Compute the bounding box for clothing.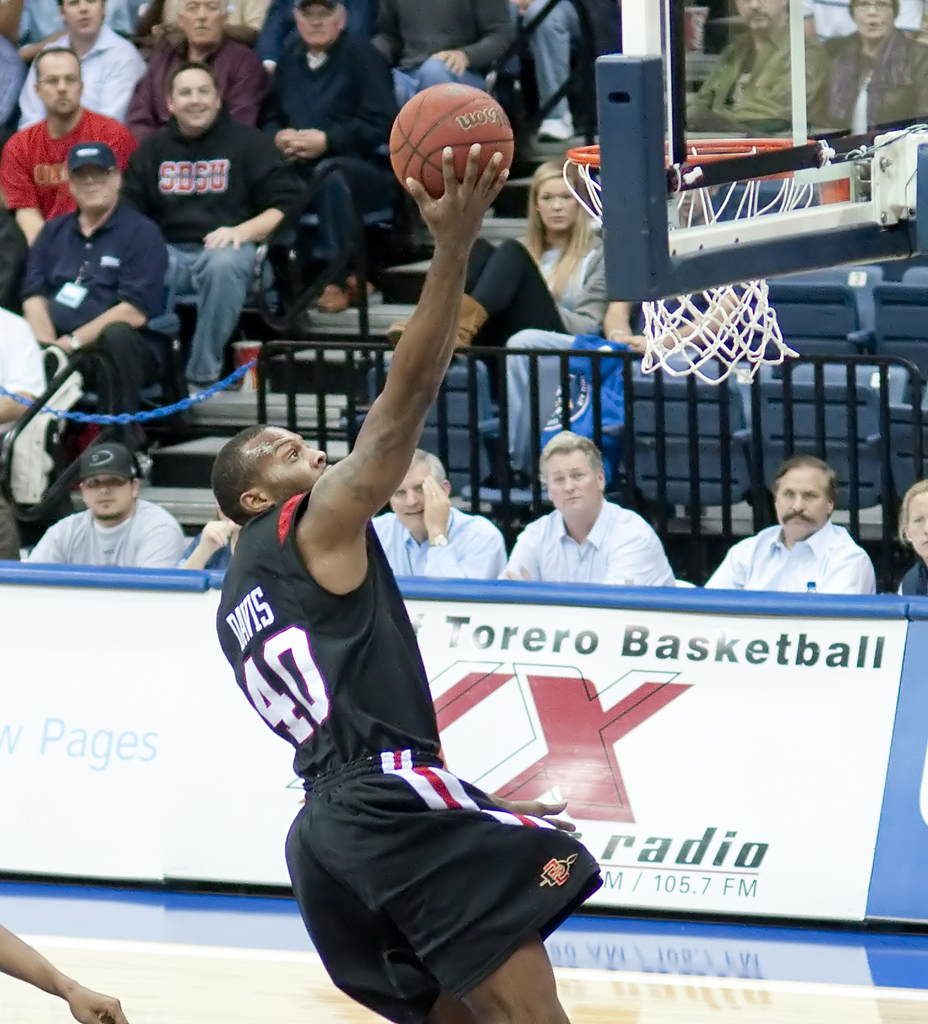
(left=34, top=211, right=184, bottom=350).
